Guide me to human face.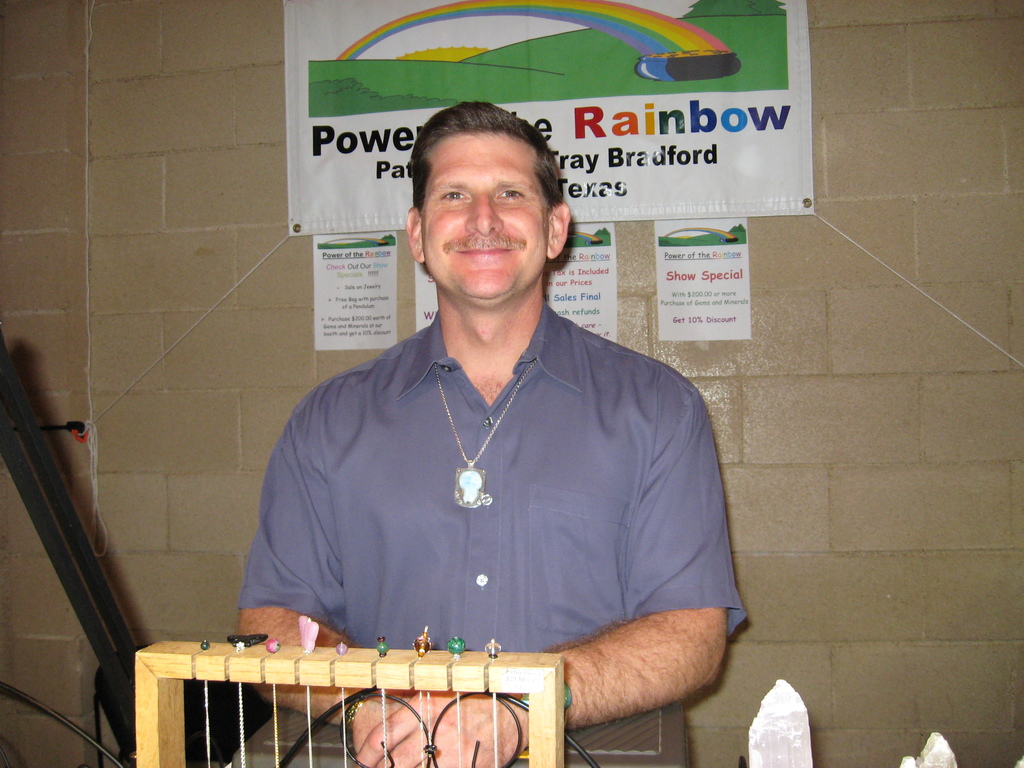
Guidance: crop(422, 131, 552, 303).
